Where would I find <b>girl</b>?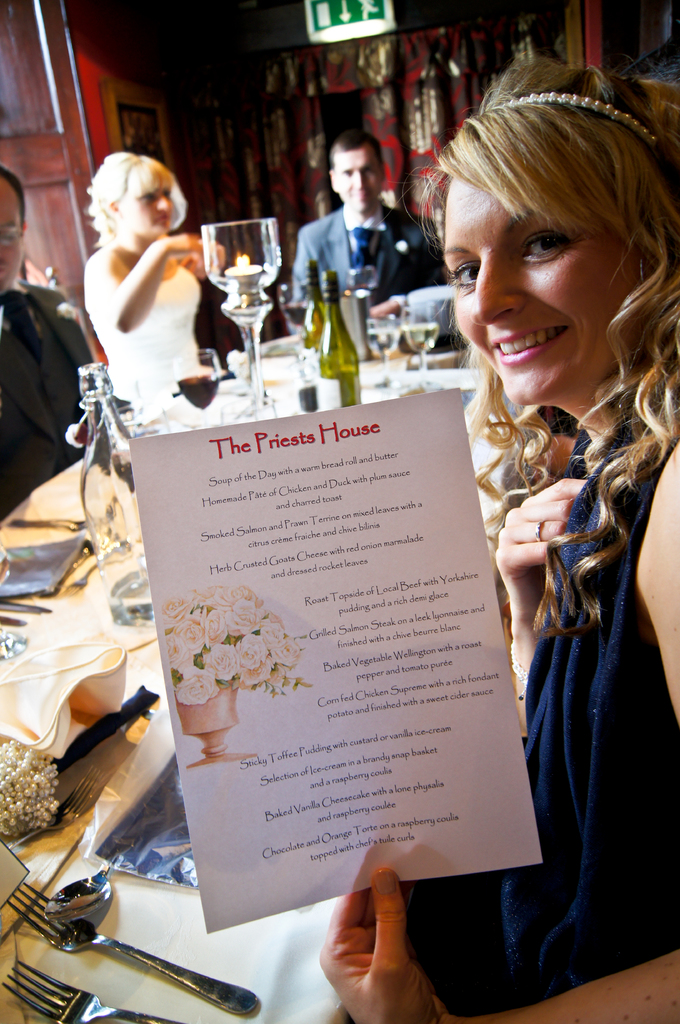
At left=320, top=56, right=679, bottom=1023.
